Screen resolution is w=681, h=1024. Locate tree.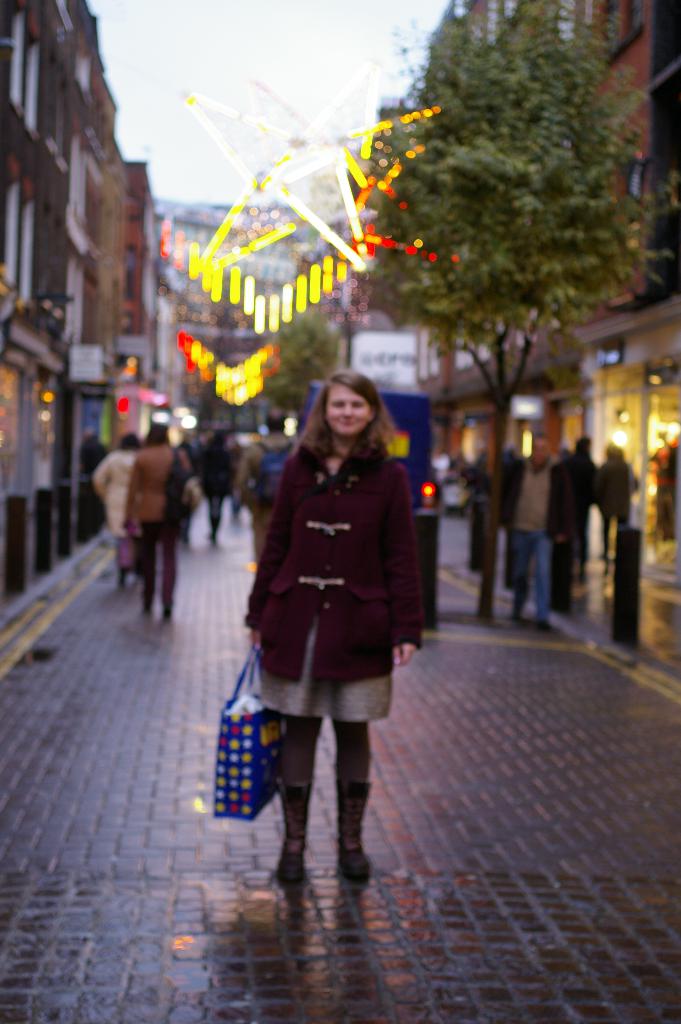
rect(261, 368, 308, 406).
